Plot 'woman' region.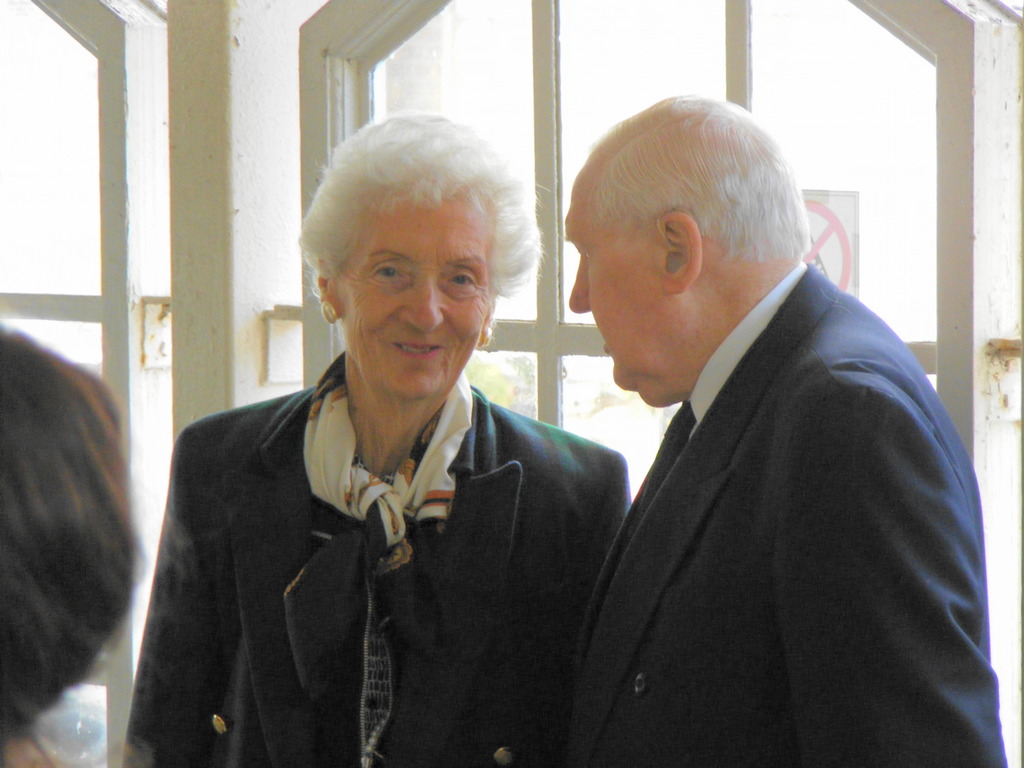
Plotted at {"left": 125, "top": 157, "right": 661, "bottom": 767}.
